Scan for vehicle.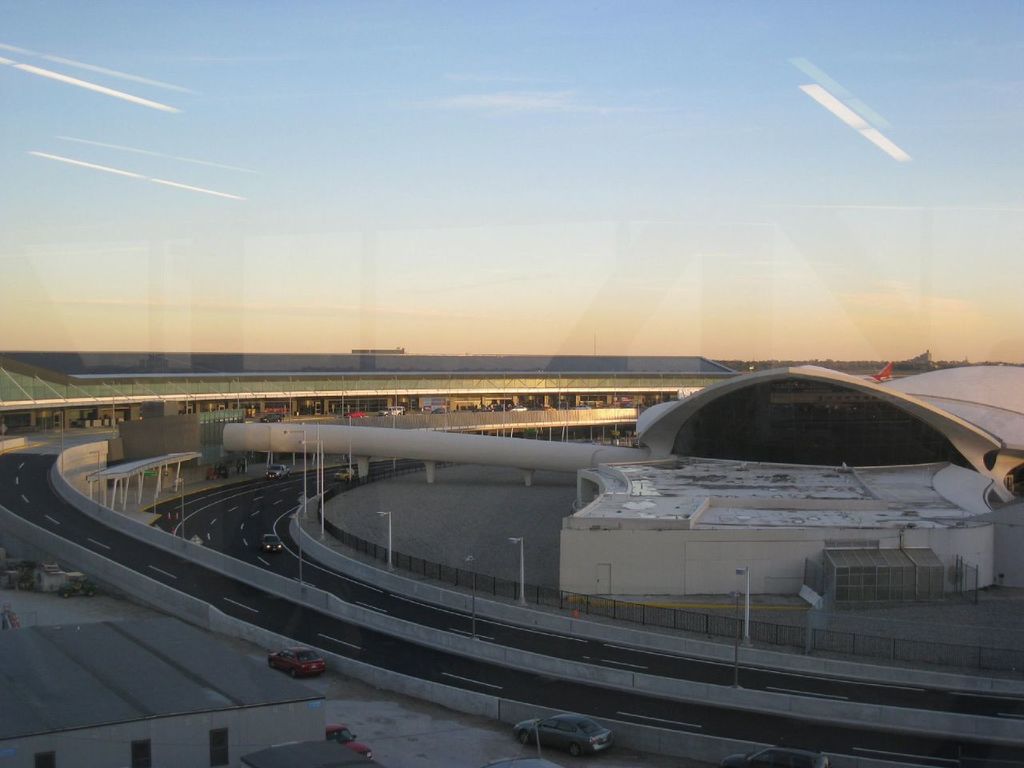
Scan result: crop(376, 405, 406, 417).
